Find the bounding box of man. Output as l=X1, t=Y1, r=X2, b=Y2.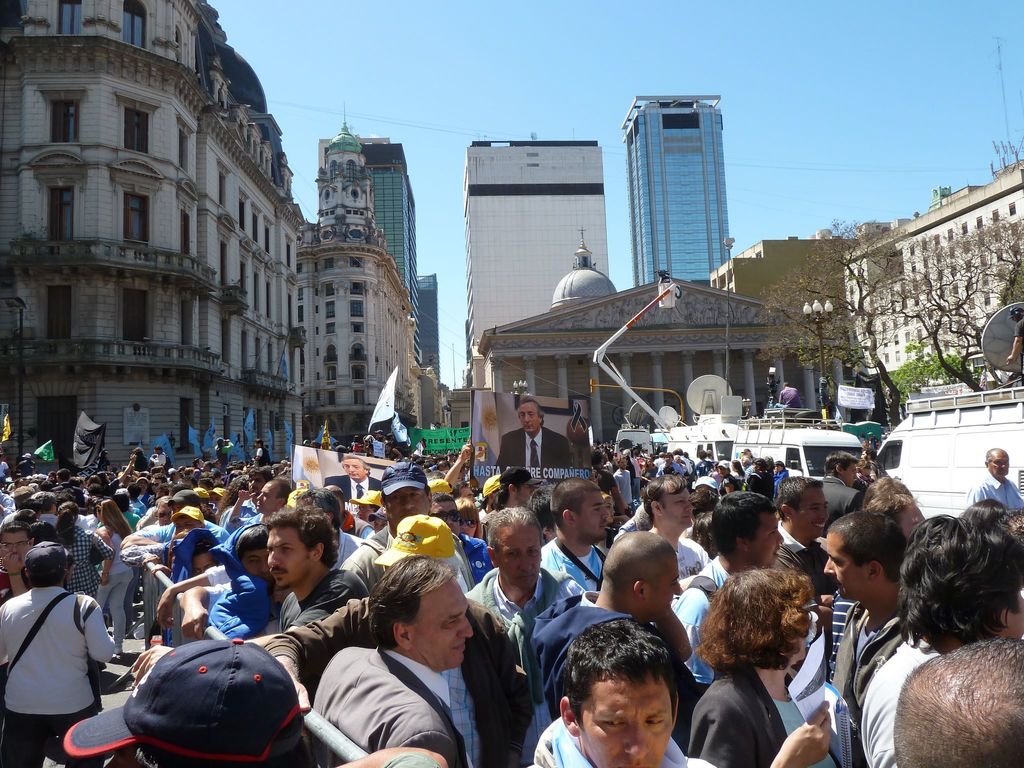
l=858, t=513, r=1023, b=767.
